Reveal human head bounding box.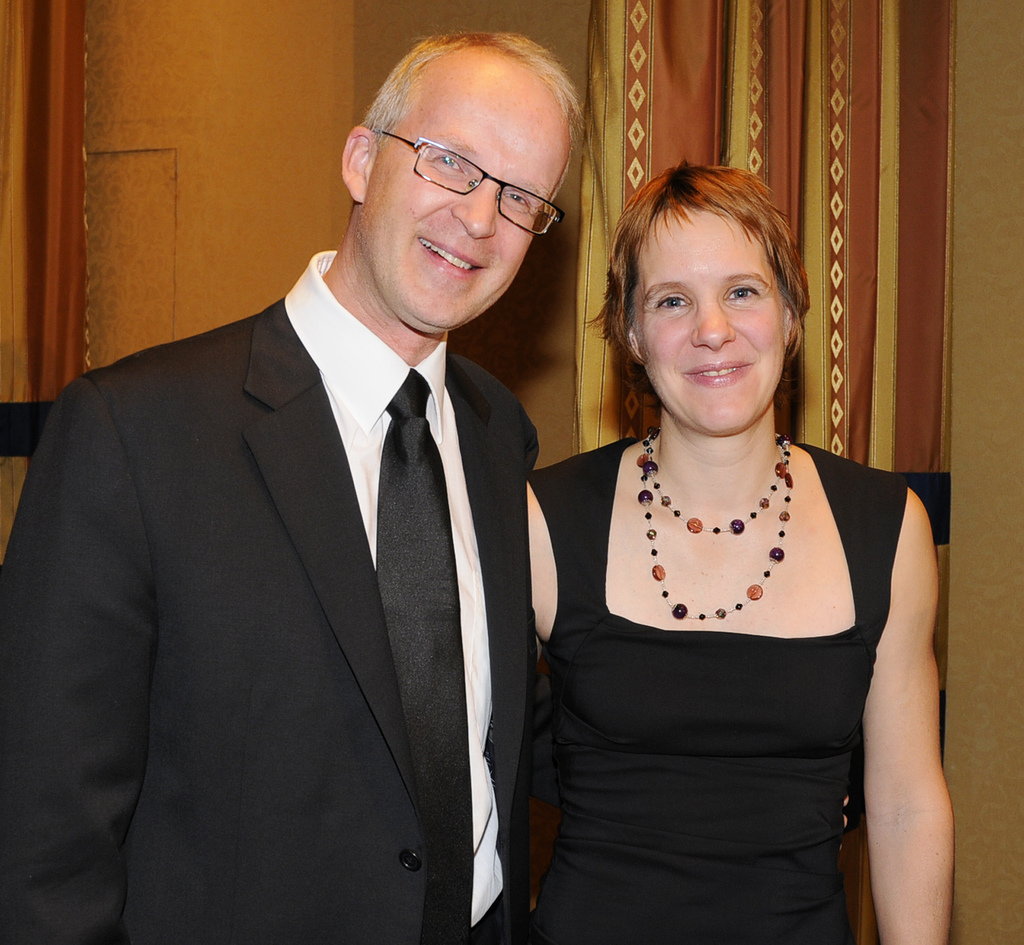
Revealed: (left=339, top=31, right=583, bottom=341).
